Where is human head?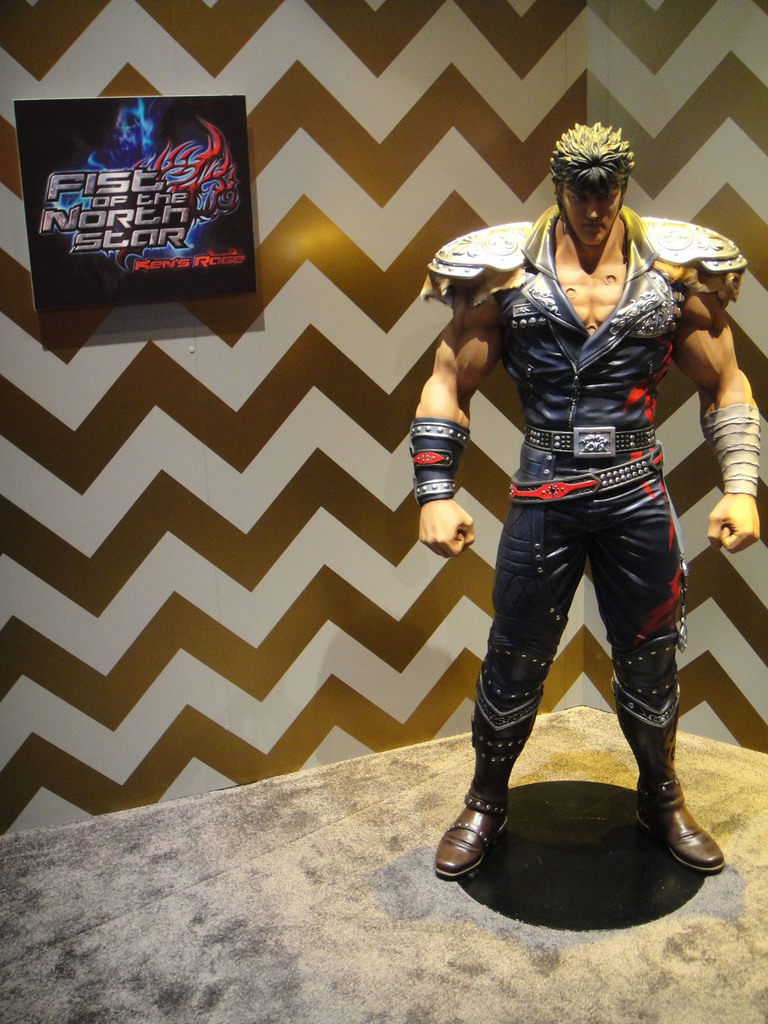
box(535, 120, 633, 221).
